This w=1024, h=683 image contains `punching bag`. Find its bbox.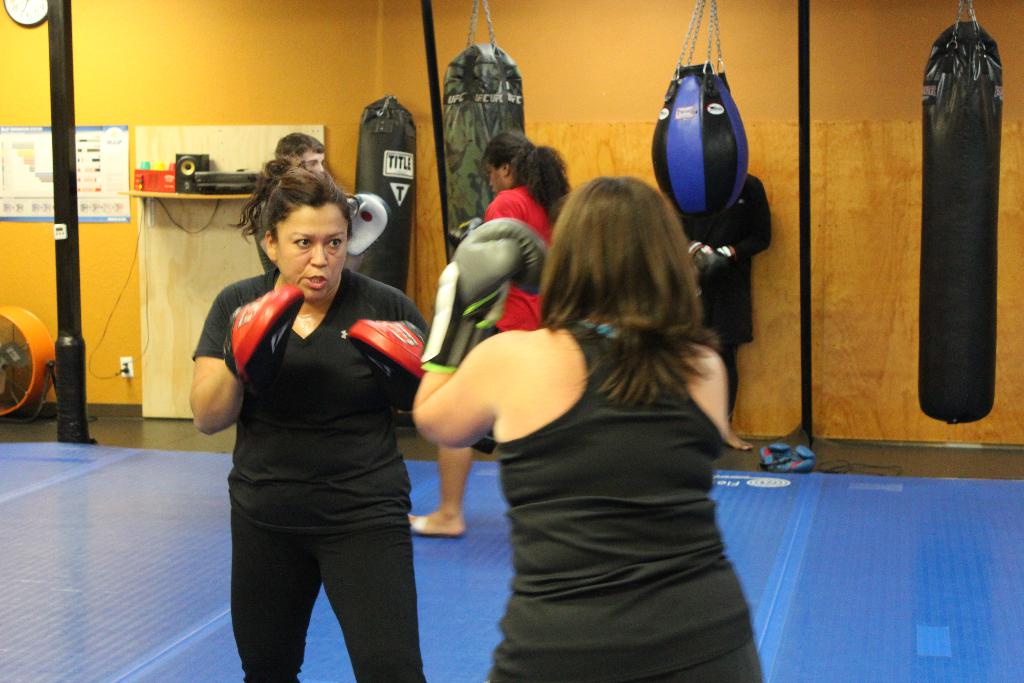
locate(440, 43, 527, 252).
